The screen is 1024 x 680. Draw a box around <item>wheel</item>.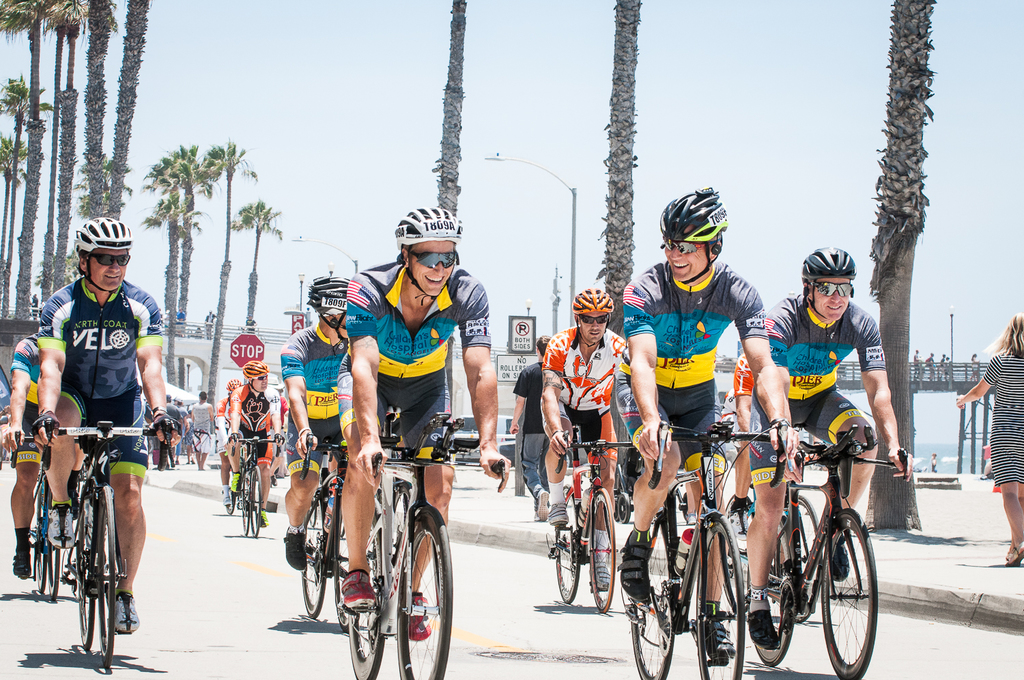
394 507 458 679.
